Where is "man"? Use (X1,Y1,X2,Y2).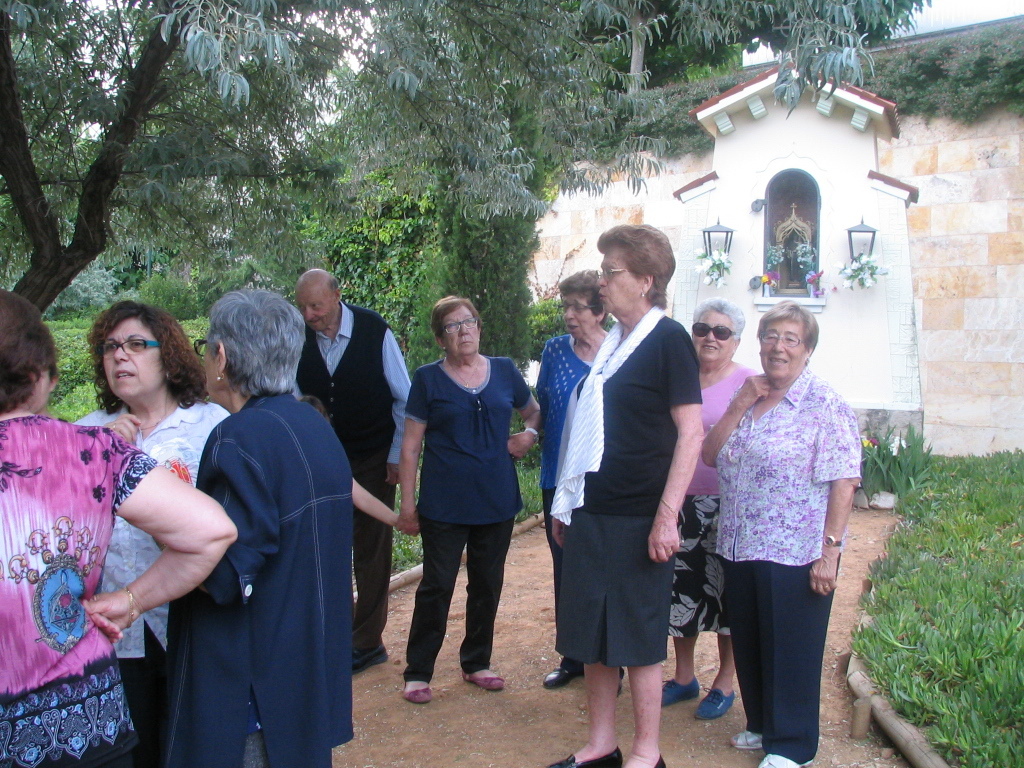
(288,264,421,681).
